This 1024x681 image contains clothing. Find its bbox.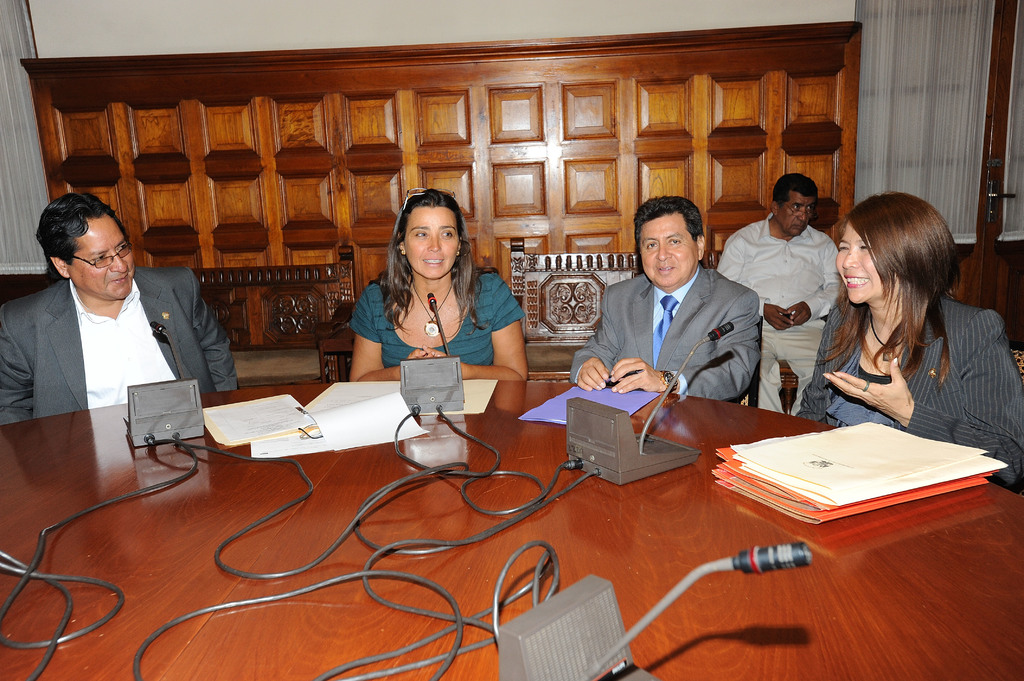
detection(794, 312, 1023, 495).
